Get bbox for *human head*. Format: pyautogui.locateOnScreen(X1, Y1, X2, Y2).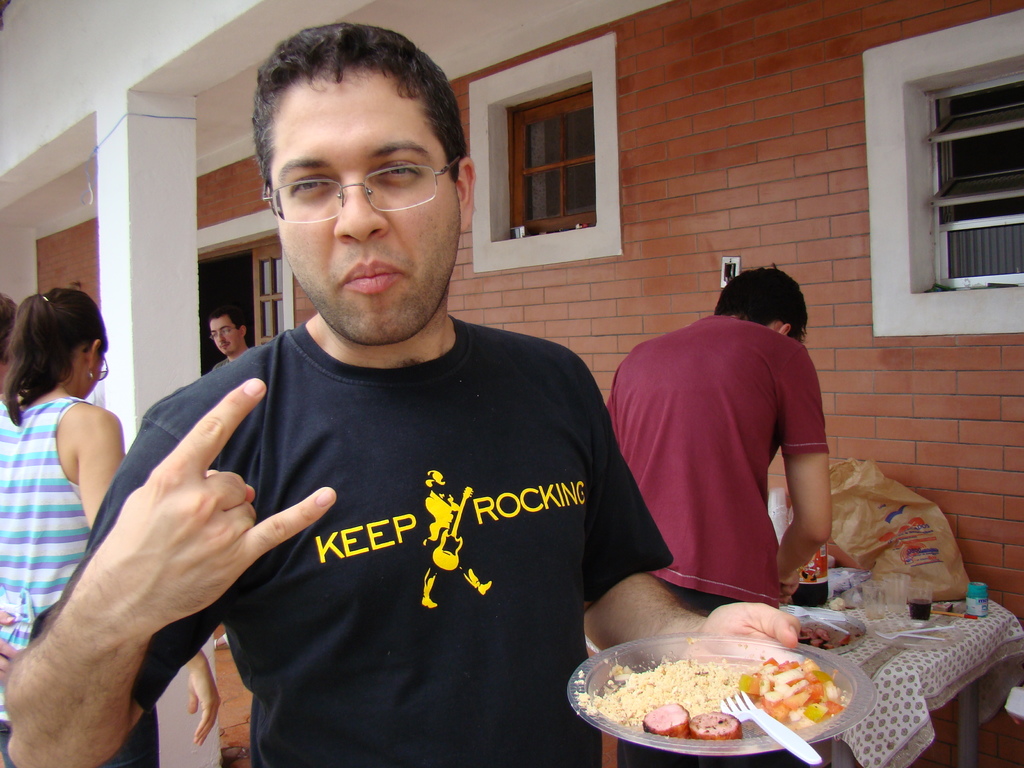
pyautogui.locateOnScreen(716, 267, 808, 342).
